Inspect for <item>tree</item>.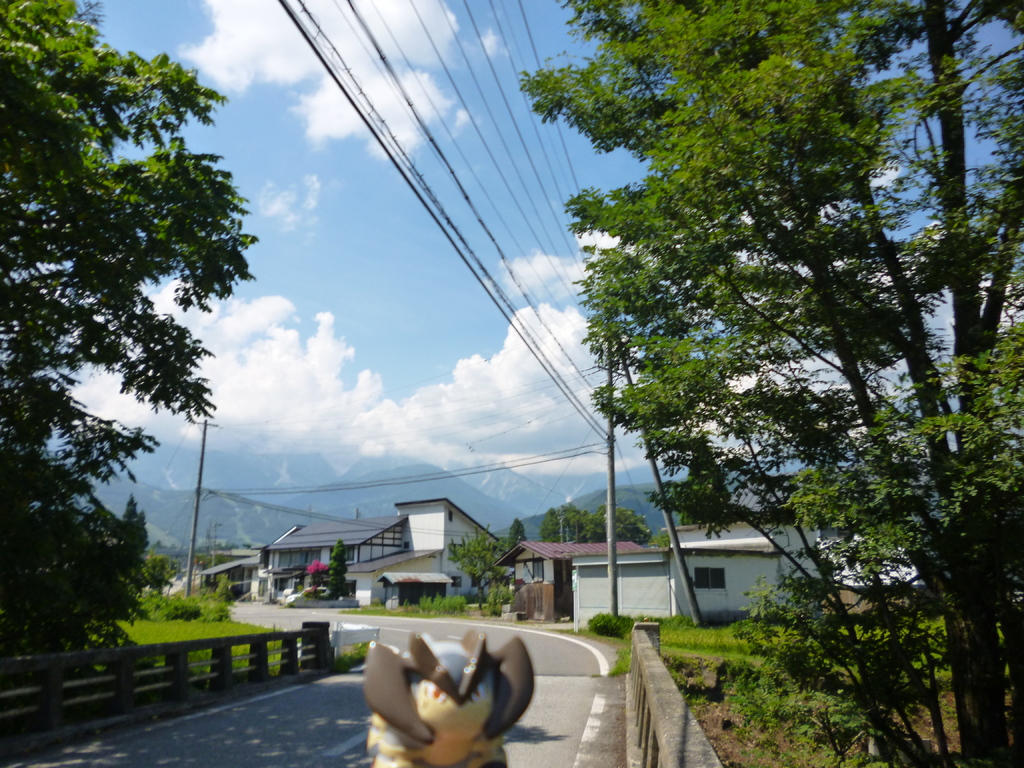
Inspection: <region>502, 515, 530, 557</region>.
